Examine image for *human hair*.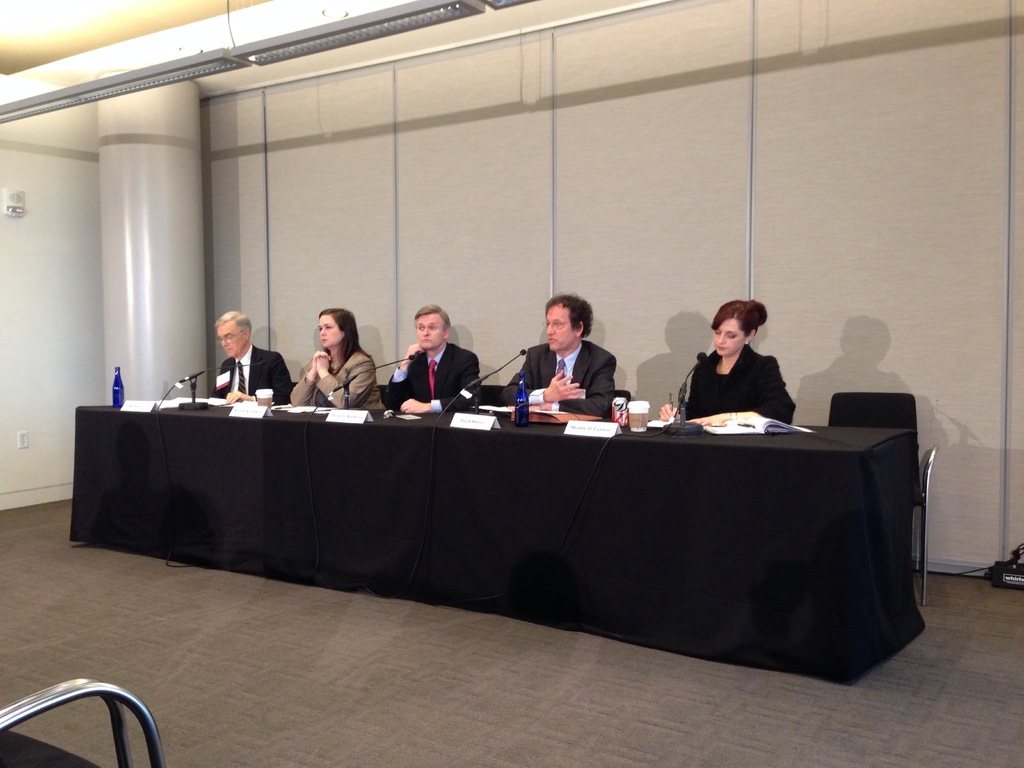
Examination result: {"x1": 211, "y1": 309, "x2": 255, "y2": 333}.
